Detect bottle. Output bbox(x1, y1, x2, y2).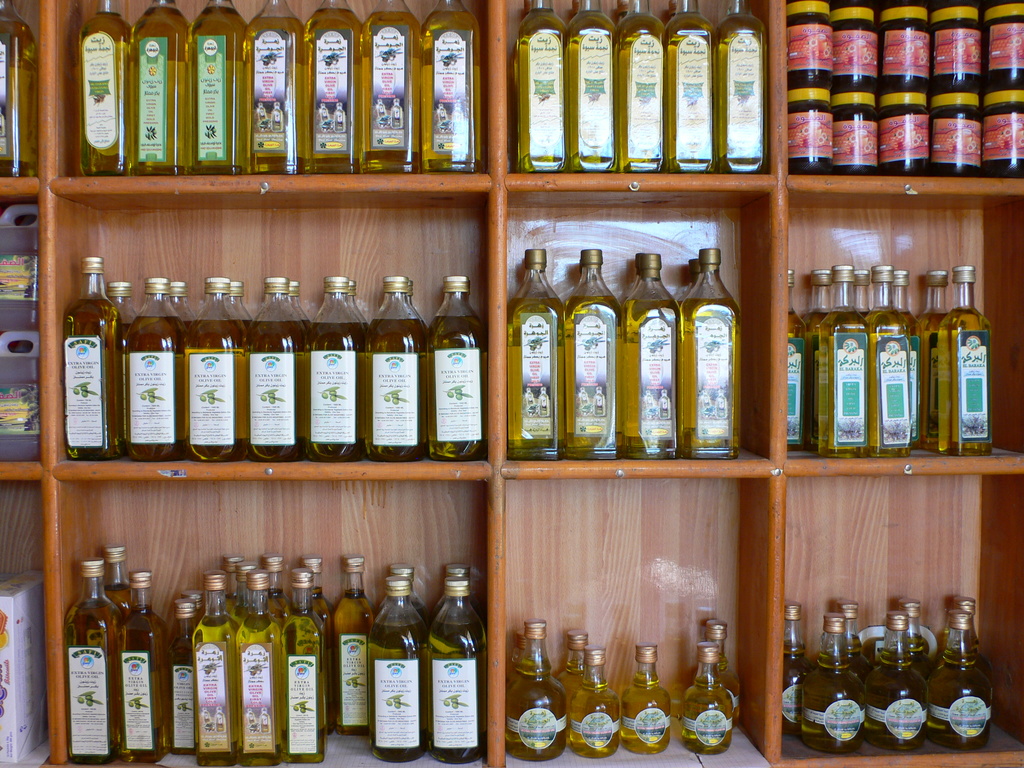
bbox(813, 266, 867, 458).
